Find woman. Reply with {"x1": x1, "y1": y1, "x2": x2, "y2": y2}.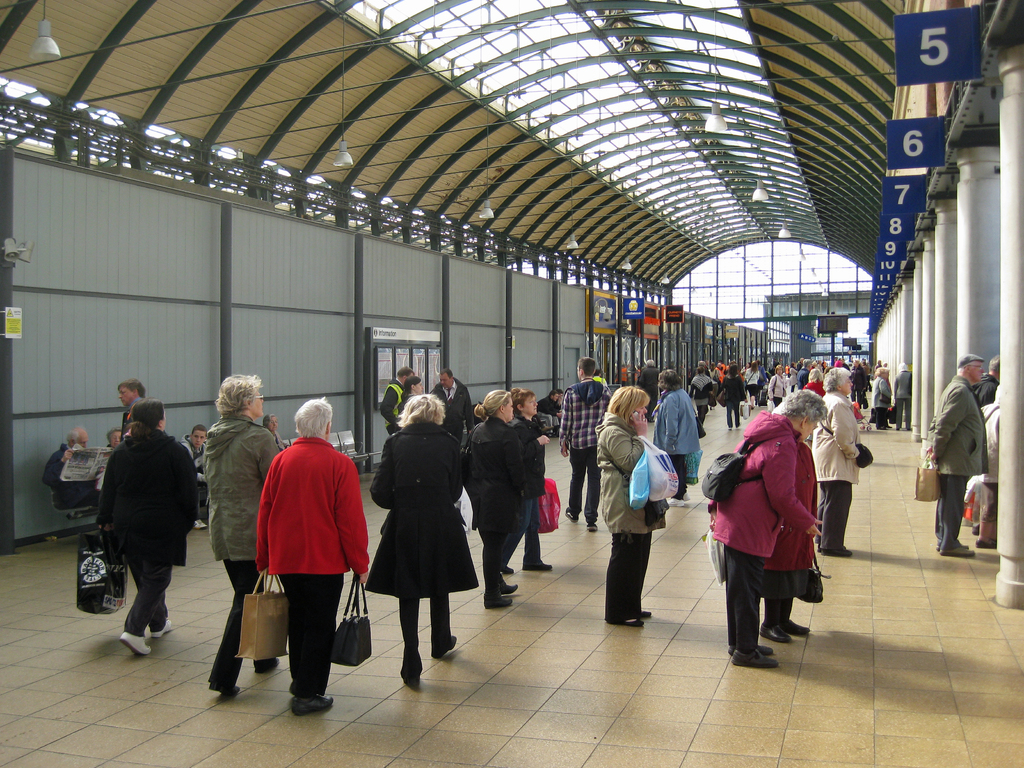
{"x1": 108, "y1": 428, "x2": 119, "y2": 446}.
